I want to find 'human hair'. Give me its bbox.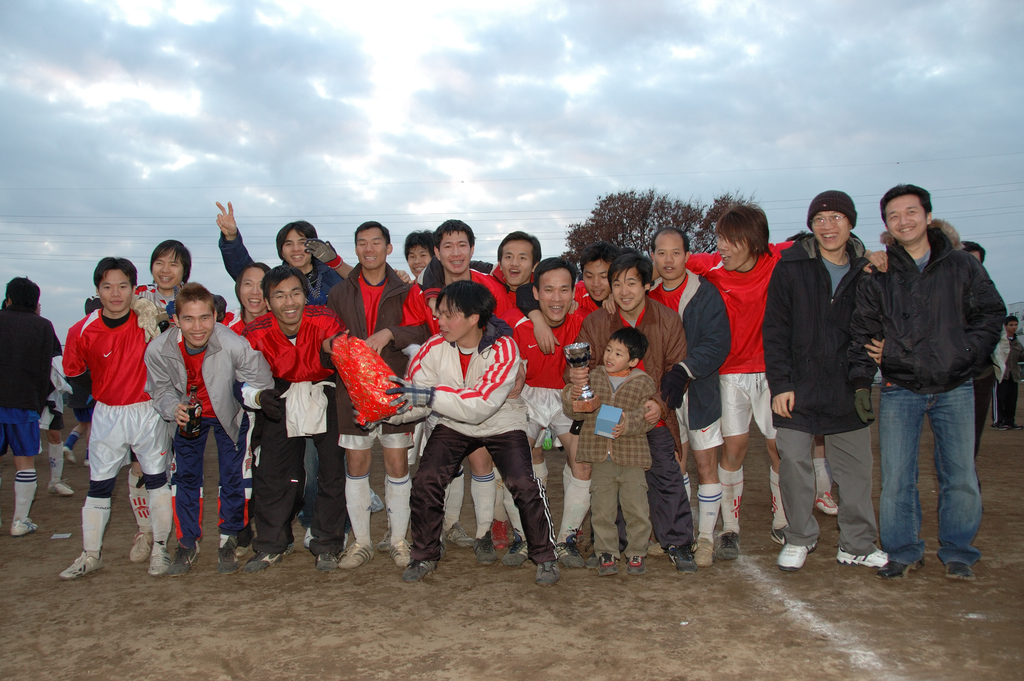
pyautogui.locateOnScreen(963, 241, 985, 260).
